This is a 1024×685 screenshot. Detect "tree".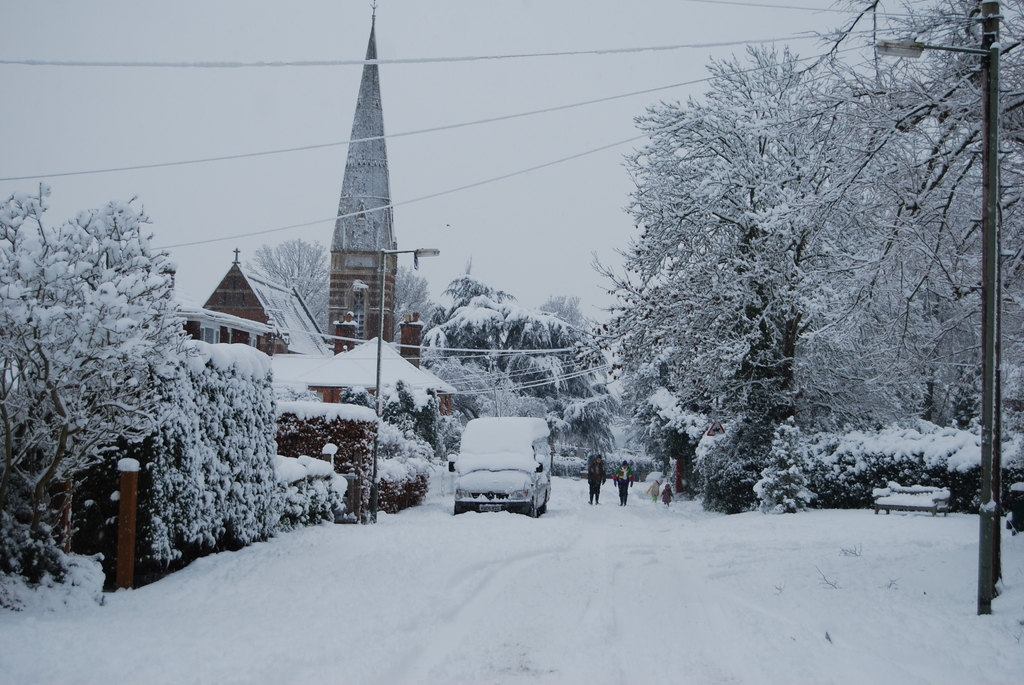
[x1=765, y1=0, x2=1023, y2=446].
